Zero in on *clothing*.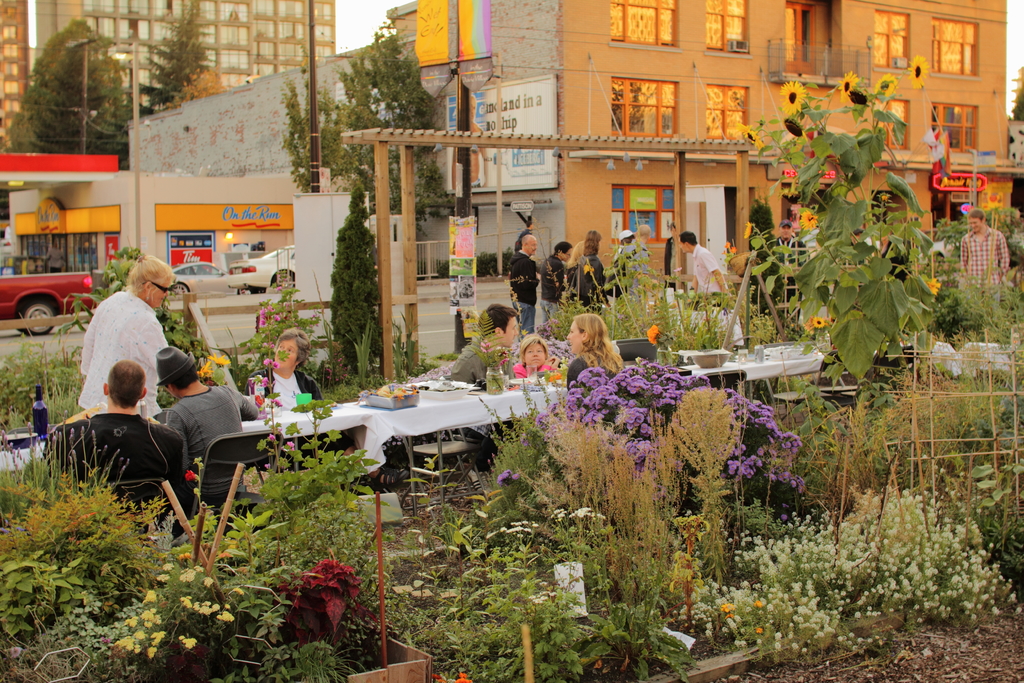
Zeroed in: 537 256 561 322.
